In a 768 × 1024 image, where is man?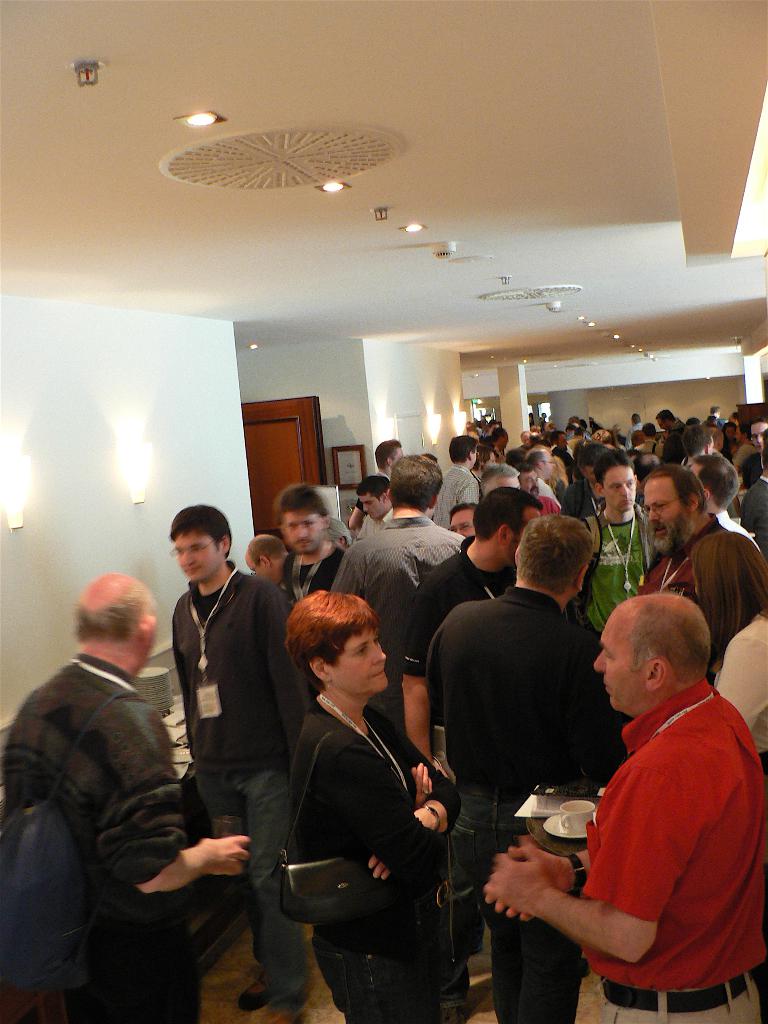
(422,511,621,1023).
